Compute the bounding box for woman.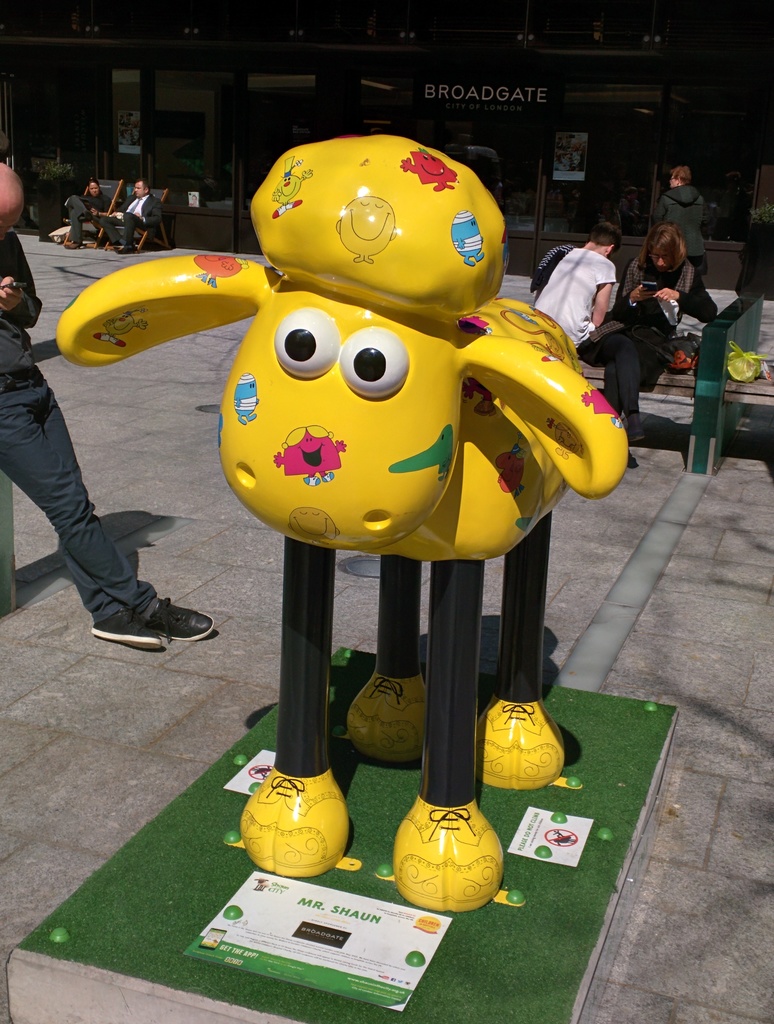
box(585, 223, 721, 467).
